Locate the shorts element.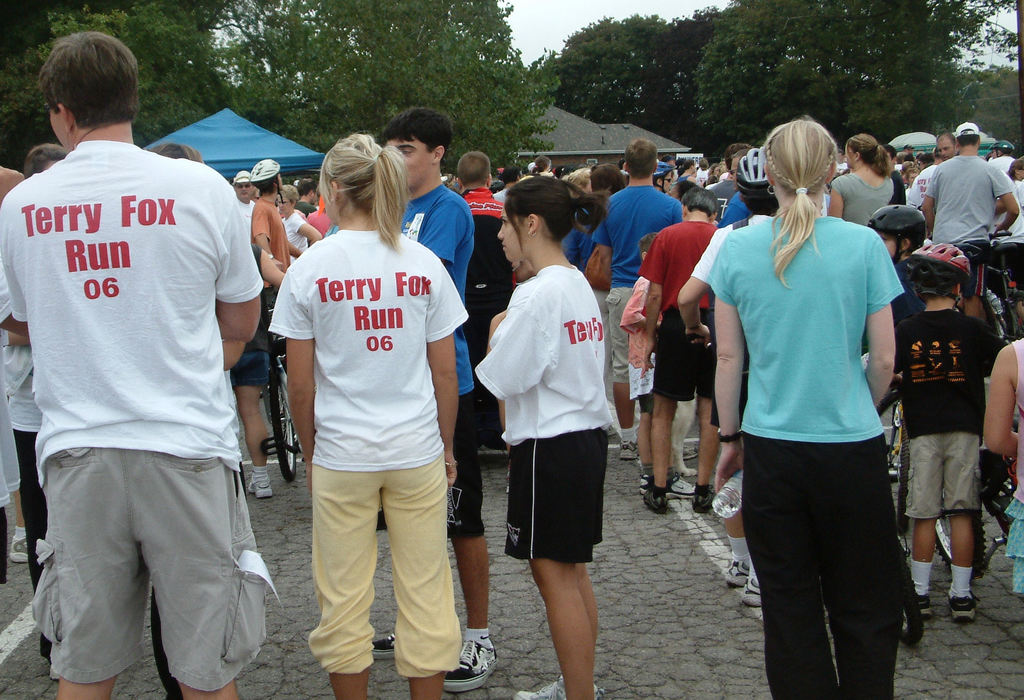
Element bbox: box(495, 434, 618, 571).
